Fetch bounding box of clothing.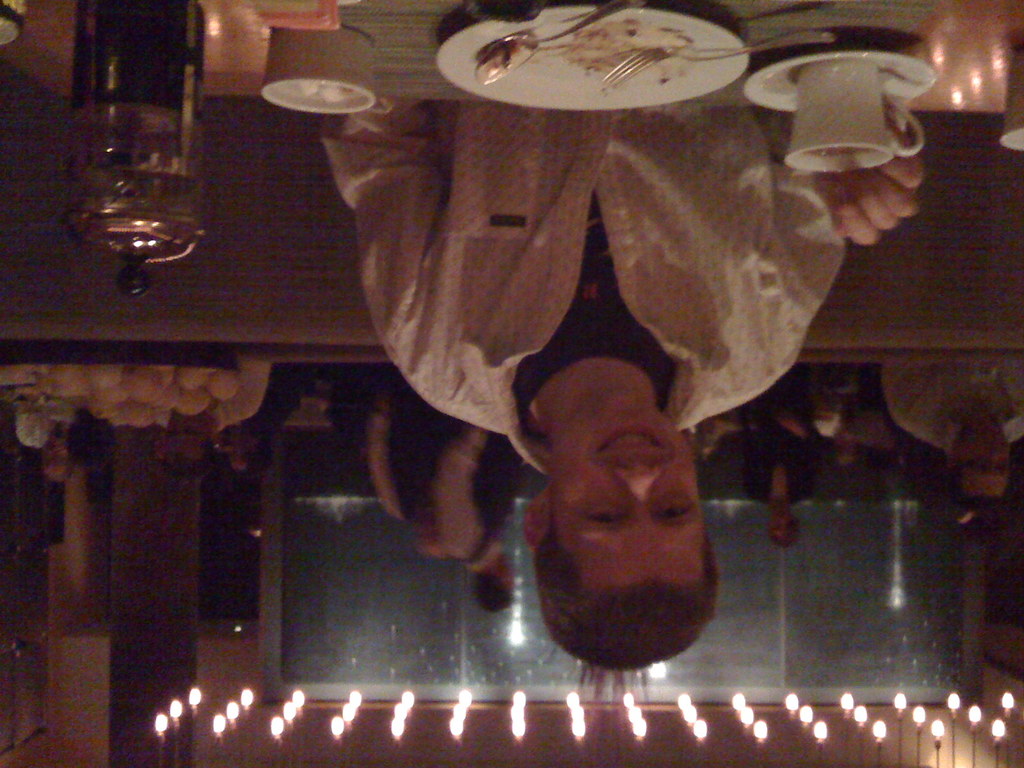
Bbox: 362/380/436/518.
